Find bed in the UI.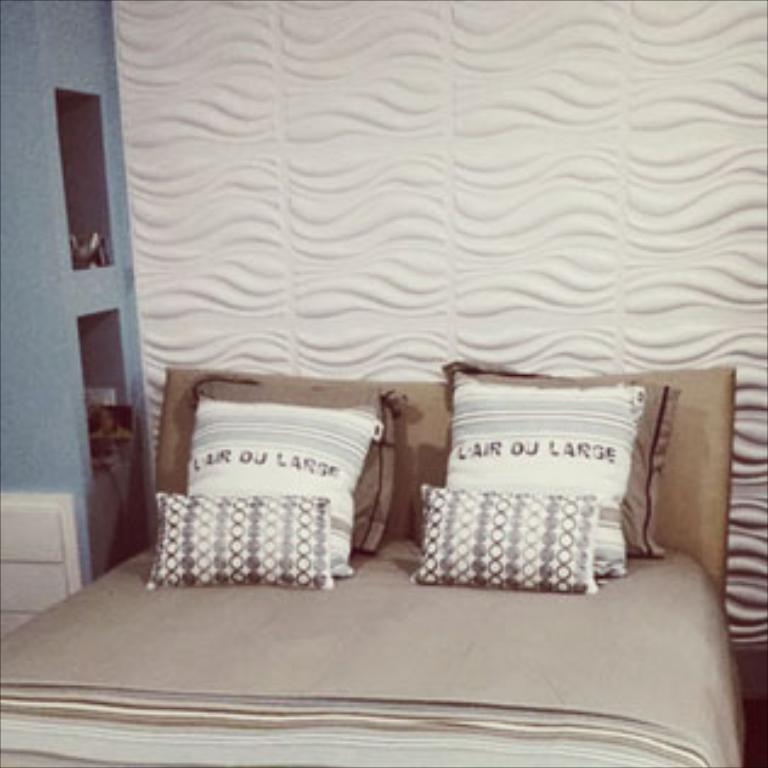
UI element at [x1=39, y1=365, x2=707, y2=746].
